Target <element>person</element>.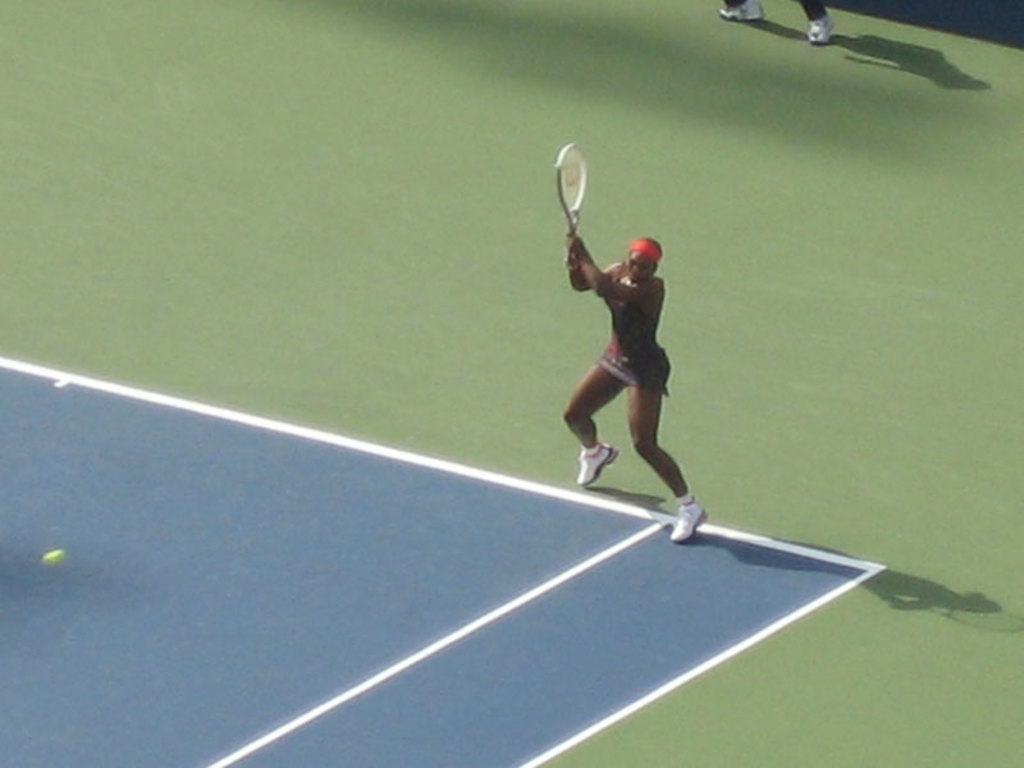
Target region: [717, 0, 838, 44].
